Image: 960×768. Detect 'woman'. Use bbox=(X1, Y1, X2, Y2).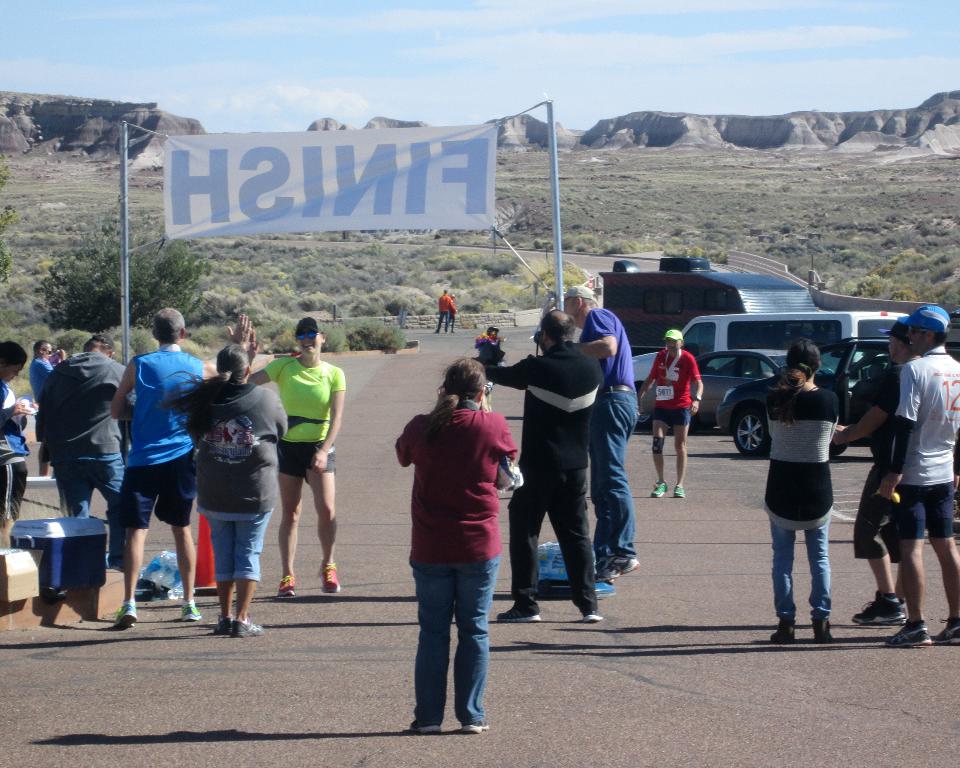
bbox=(0, 337, 30, 550).
